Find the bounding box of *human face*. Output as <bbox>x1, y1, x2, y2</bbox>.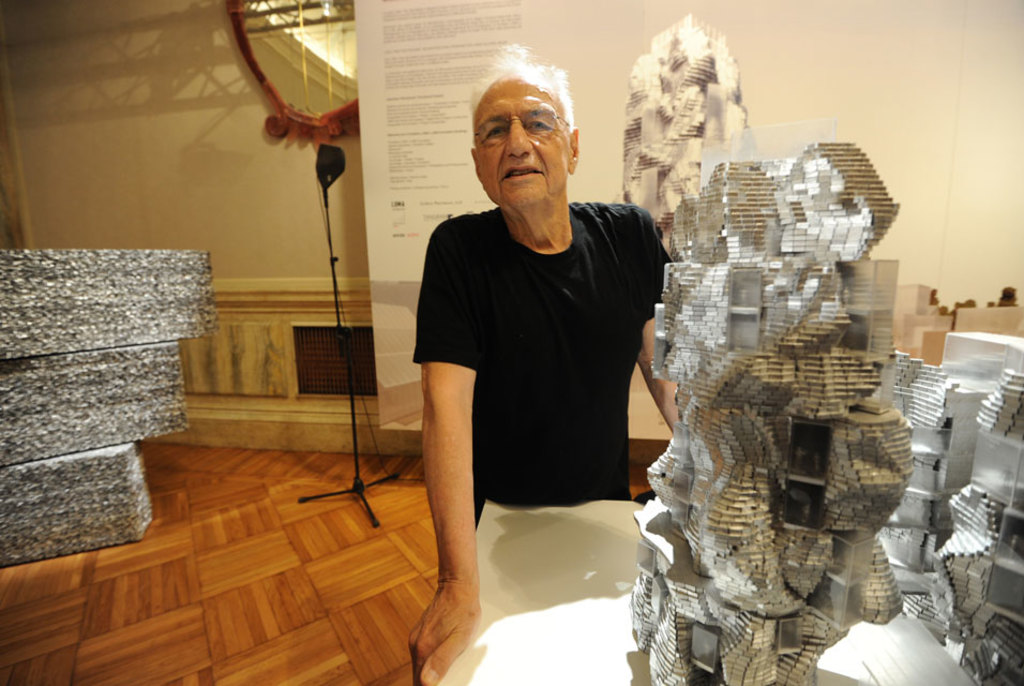
<bbox>476, 78, 571, 204</bbox>.
